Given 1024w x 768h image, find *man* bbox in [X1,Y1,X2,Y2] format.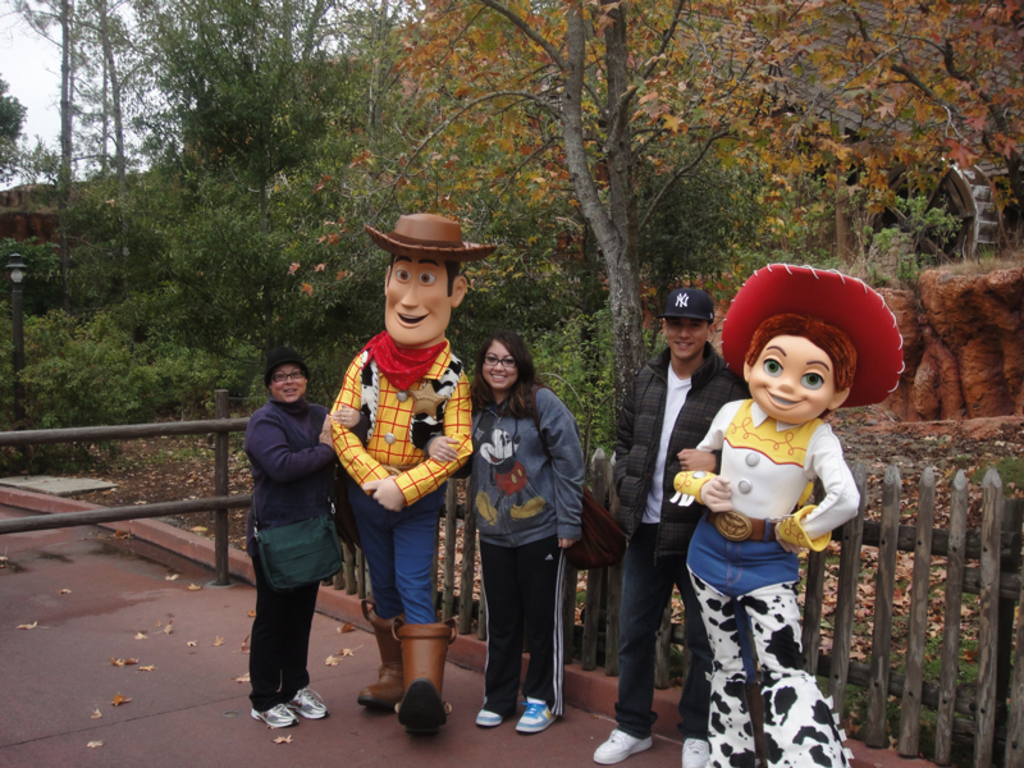
[326,209,498,739].
